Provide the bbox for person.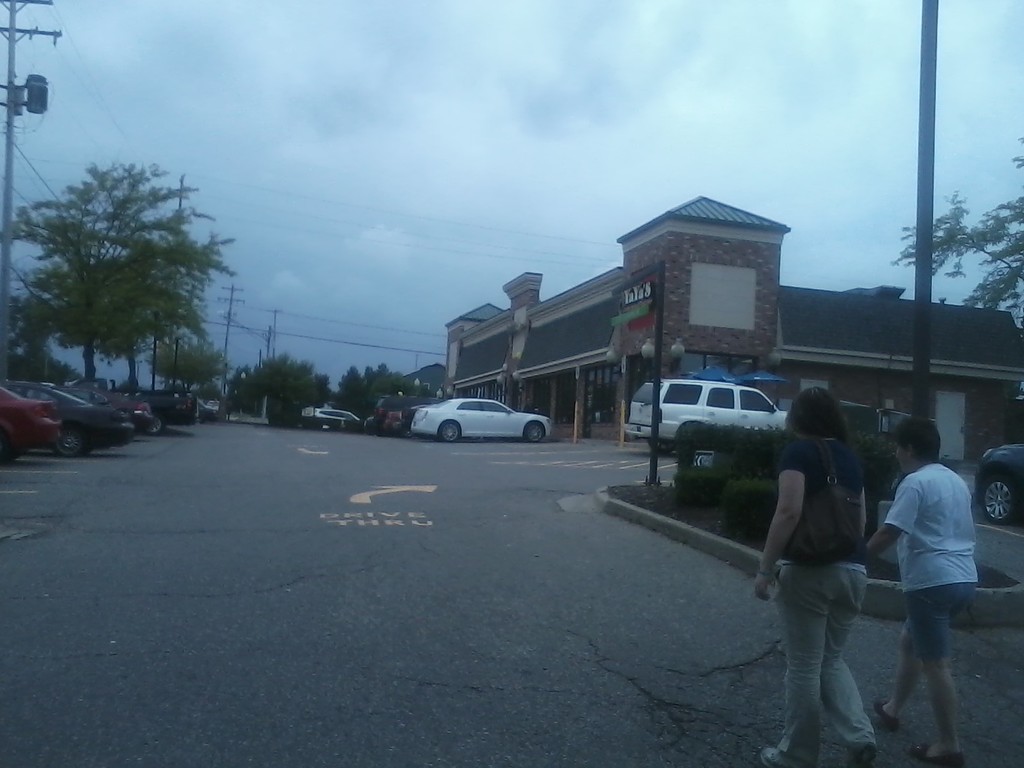
l=746, t=388, r=880, b=767.
